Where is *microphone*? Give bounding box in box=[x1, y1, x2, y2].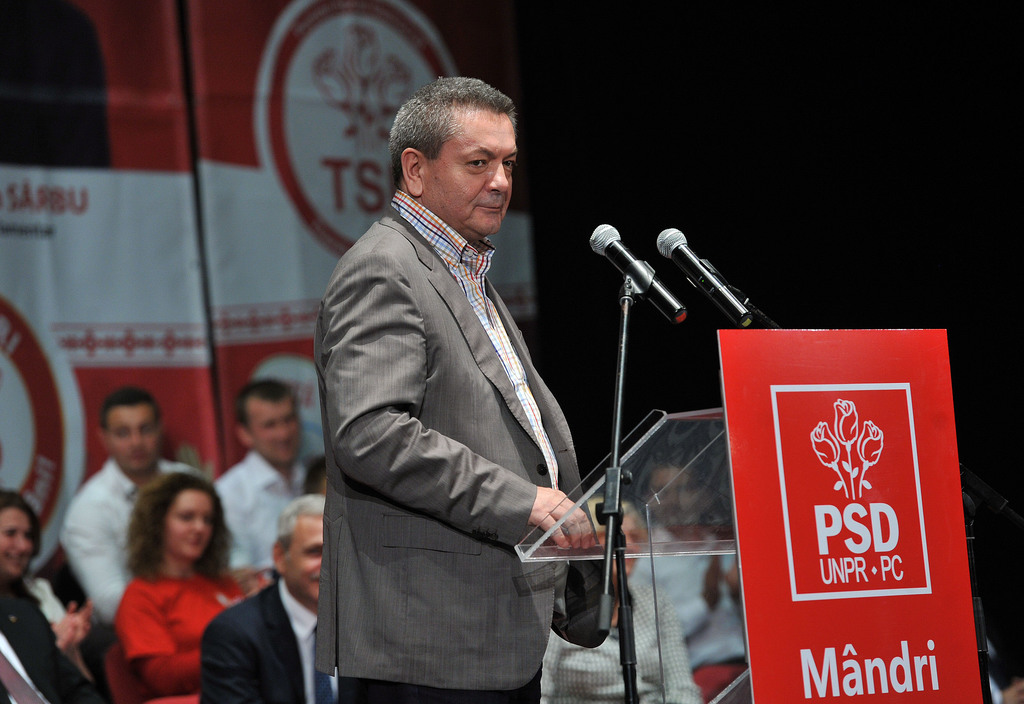
box=[657, 227, 757, 328].
